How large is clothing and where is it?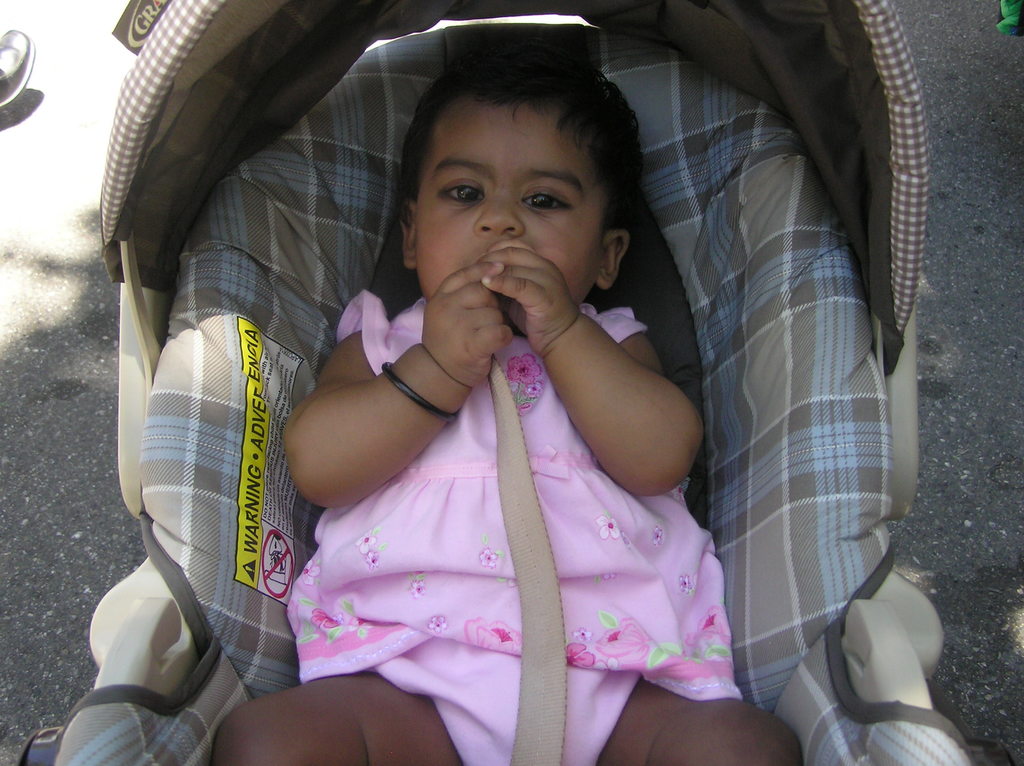
Bounding box: [left=299, top=284, right=741, bottom=699].
